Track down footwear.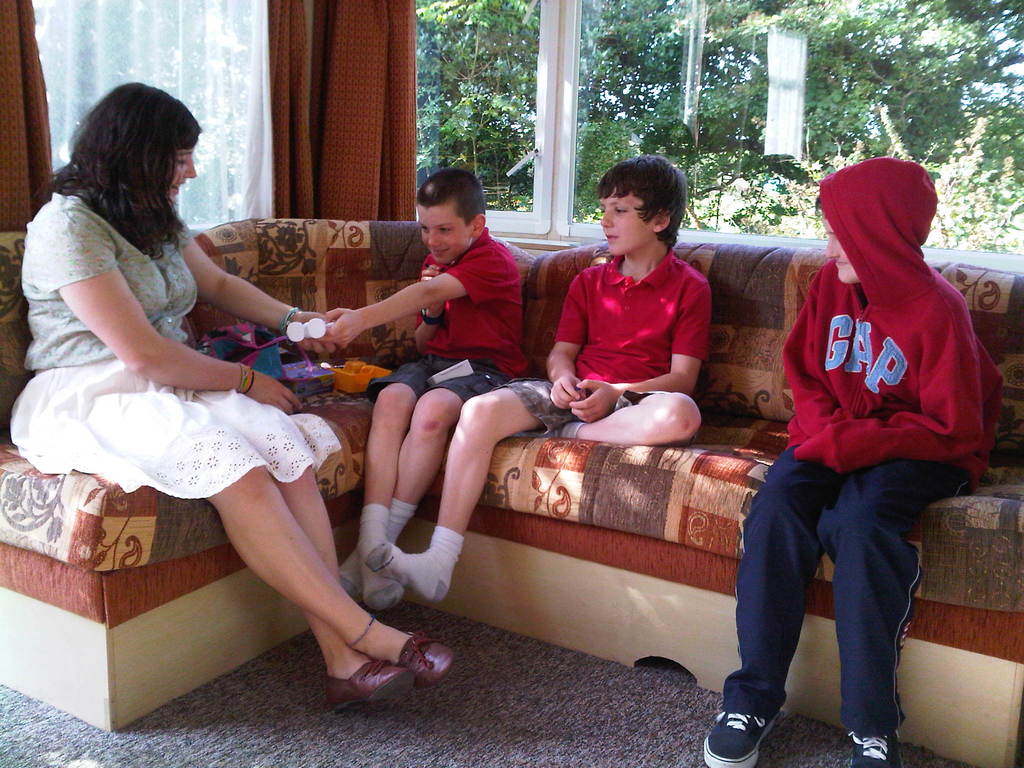
Tracked to {"left": 848, "top": 729, "right": 904, "bottom": 767}.
